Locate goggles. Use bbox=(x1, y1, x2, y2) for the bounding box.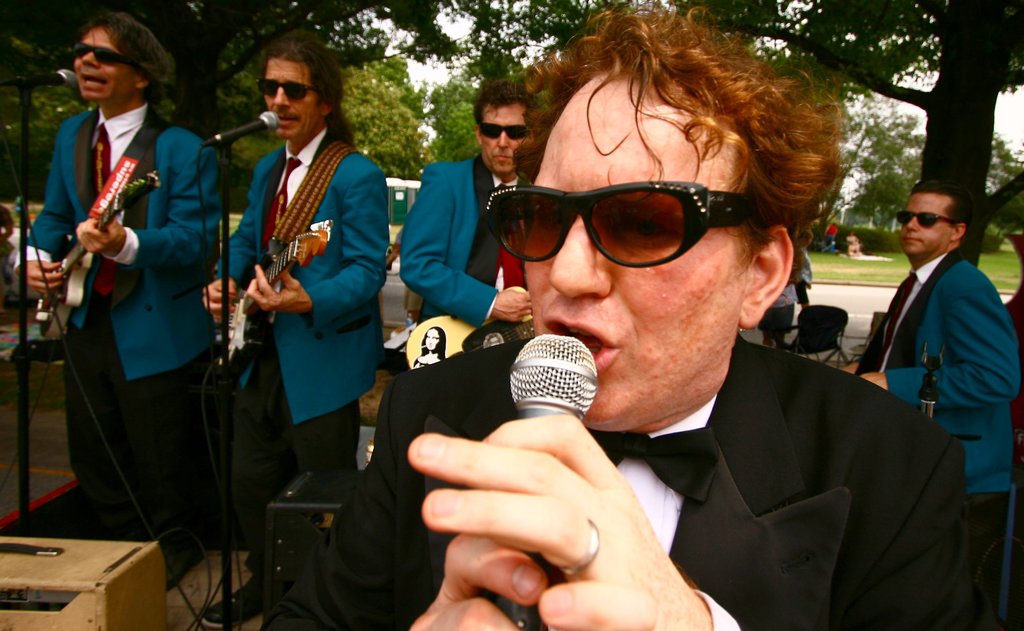
bbox=(259, 76, 317, 101).
